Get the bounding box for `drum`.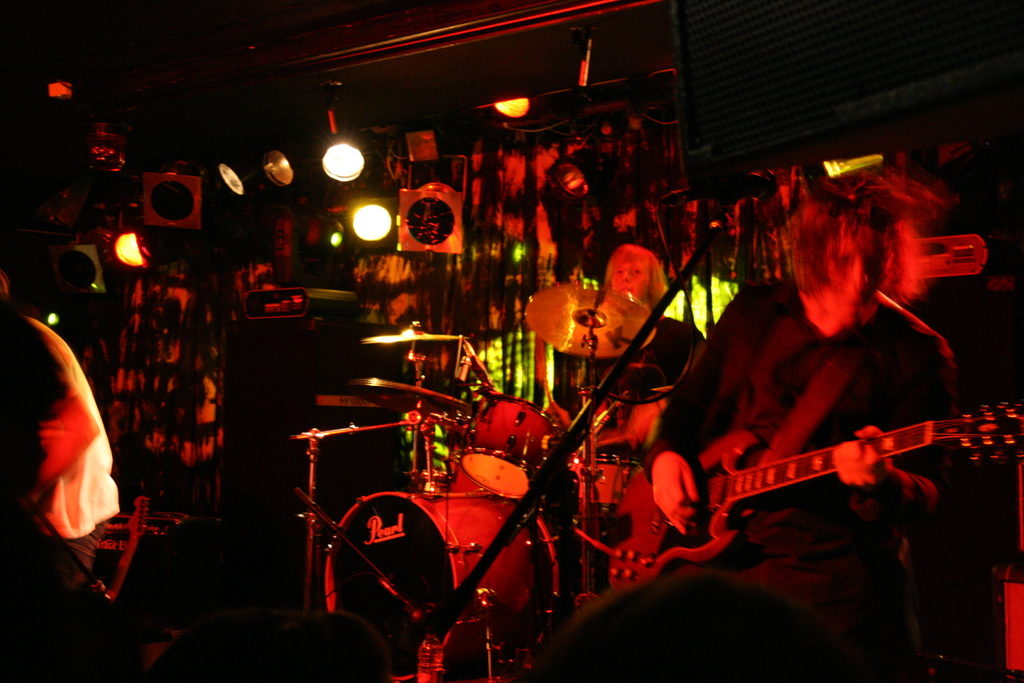
x1=572, y1=452, x2=665, y2=588.
